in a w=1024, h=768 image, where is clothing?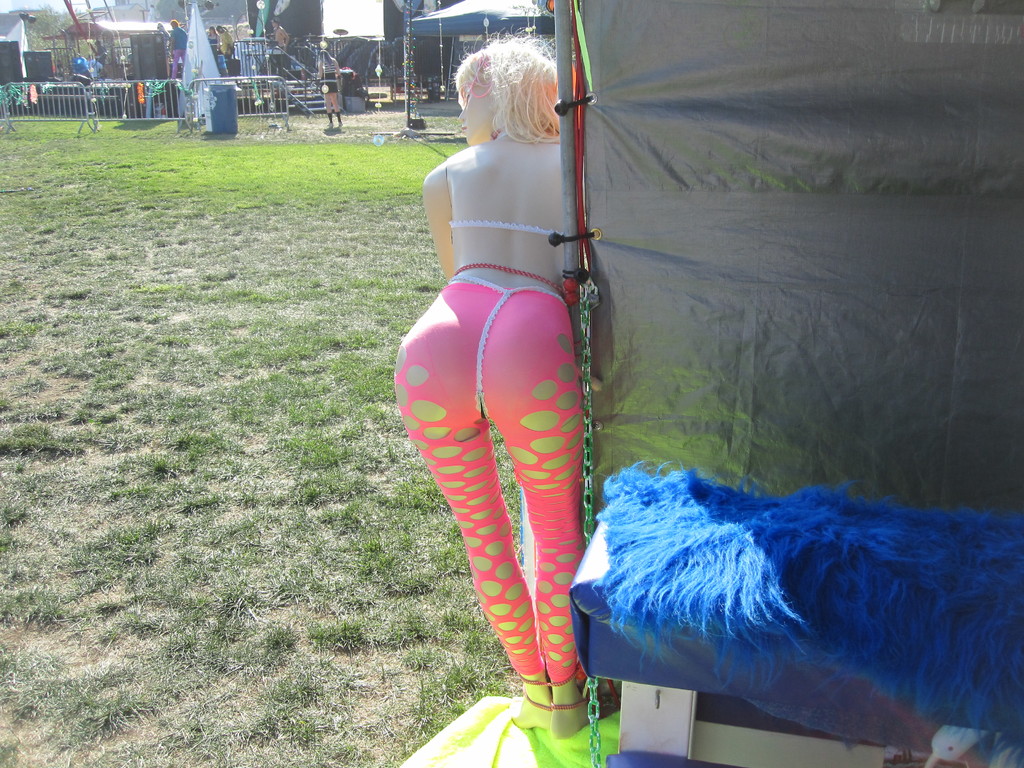
(393, 277, 580, 685).
